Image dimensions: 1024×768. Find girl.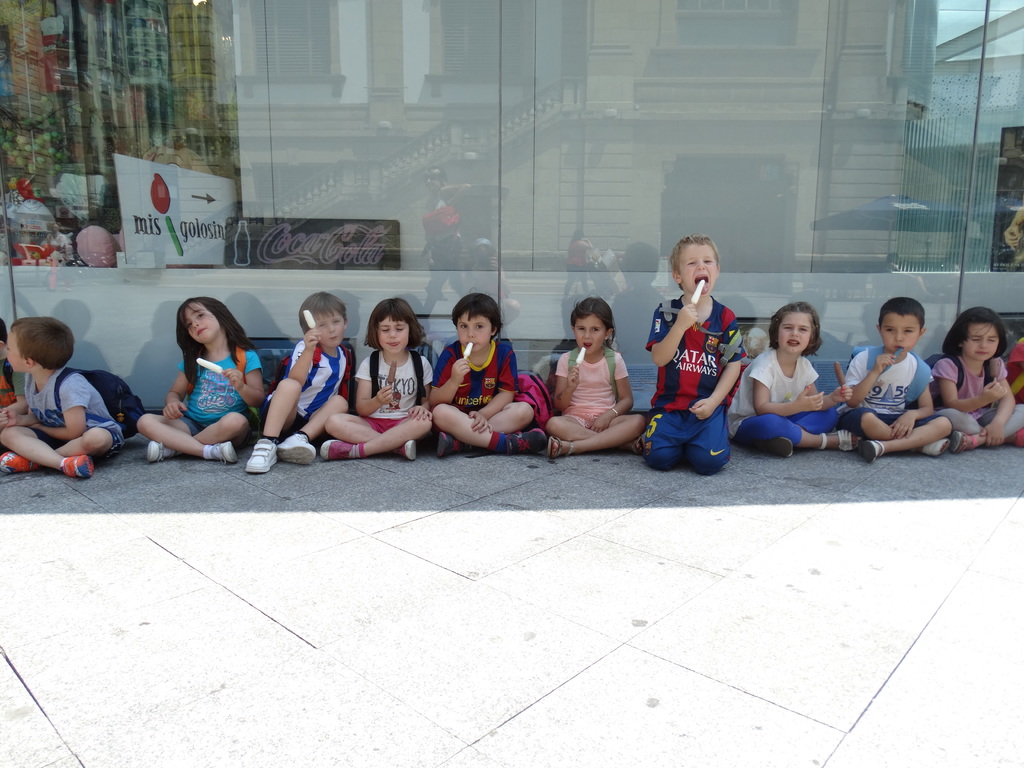
region(719, 300, 857, 458).
